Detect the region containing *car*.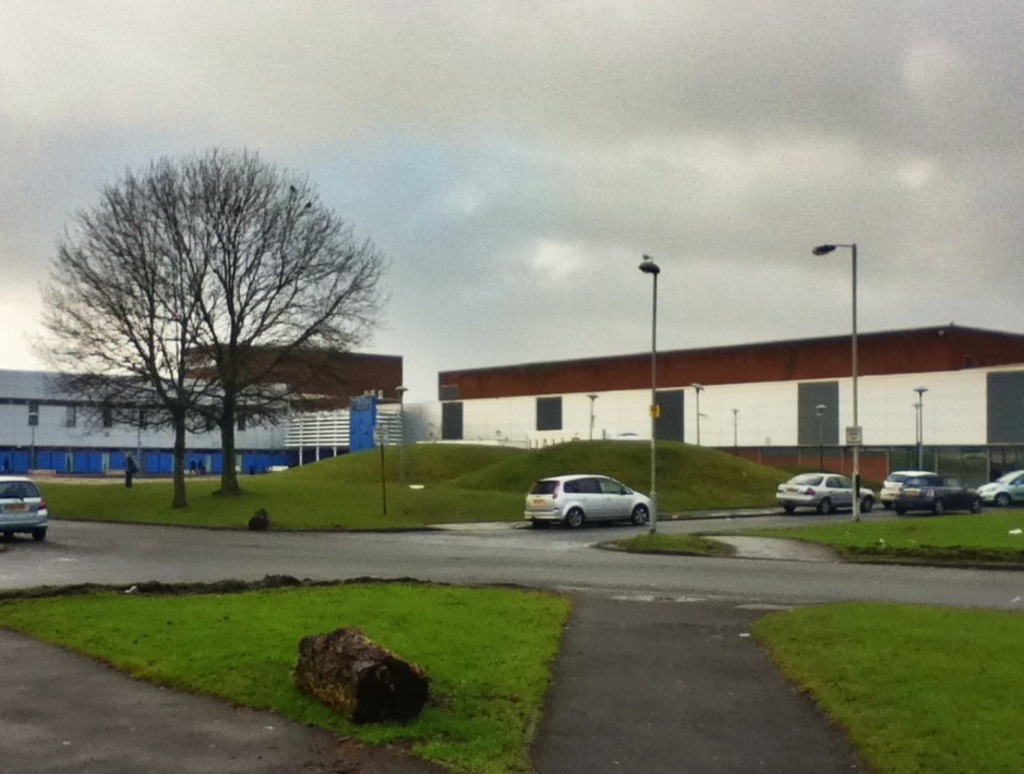
crop(882, 467, 945, 511).
